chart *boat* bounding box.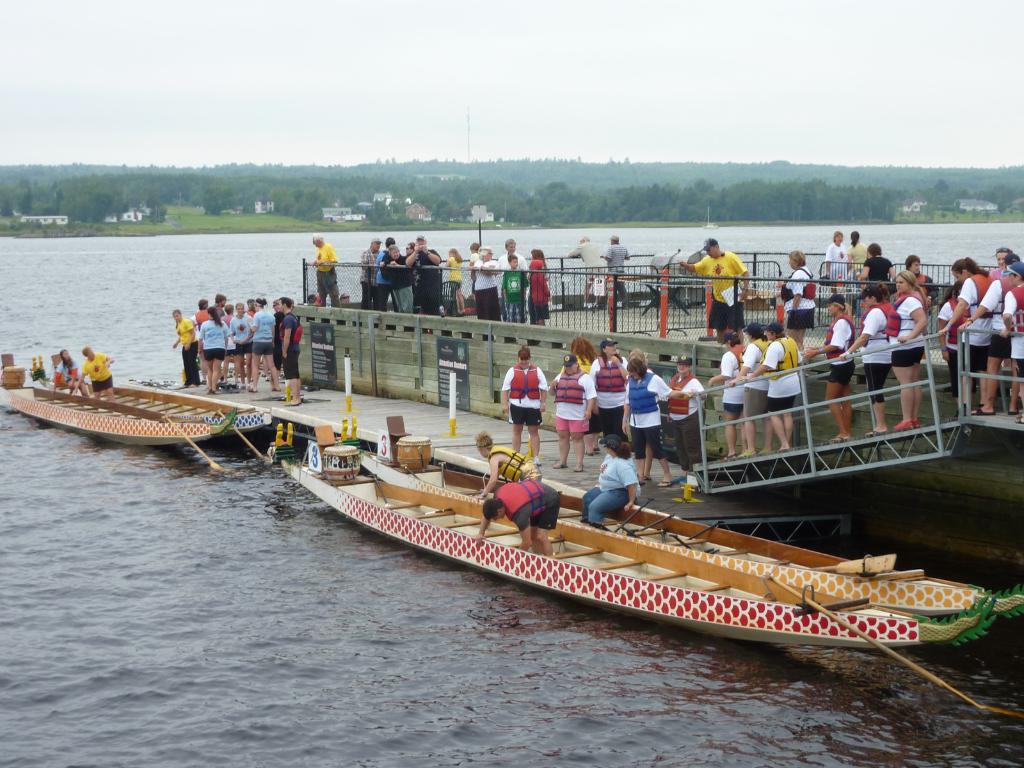
Charted: left=0, top=342, right=216, bottom=461.
